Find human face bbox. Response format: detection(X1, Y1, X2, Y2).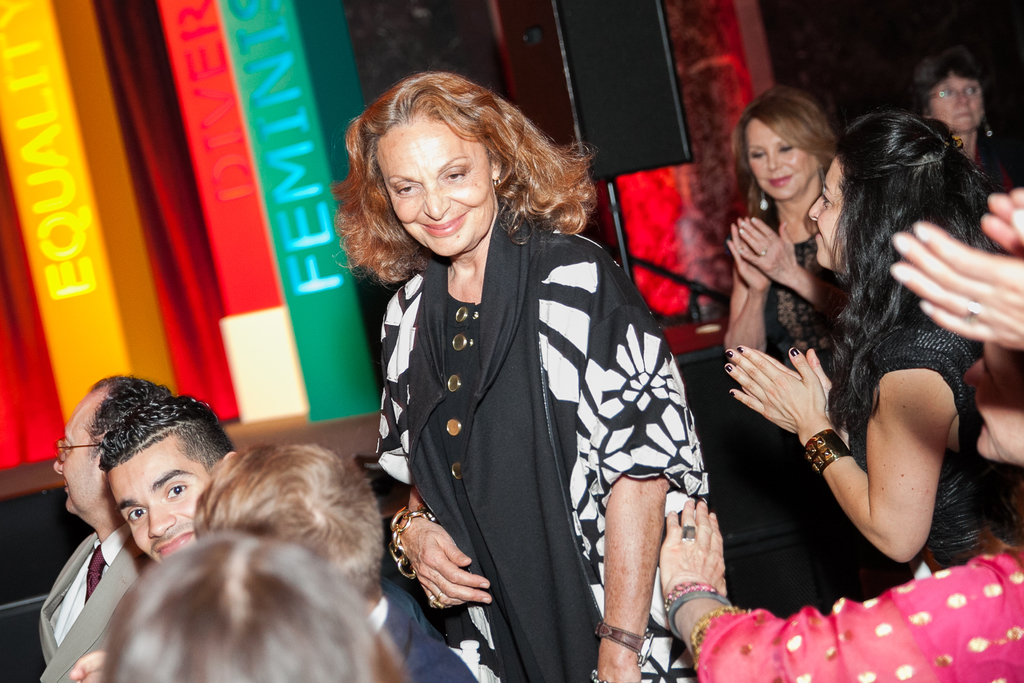
detection(929, 72, 984, 132).
